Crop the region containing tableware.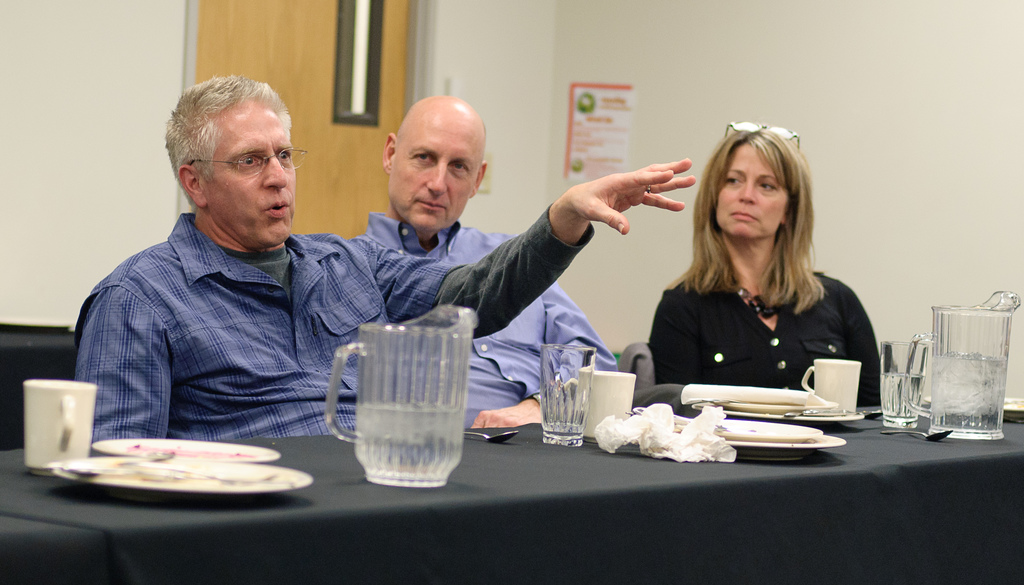
Crop region: select_region(891, 423, 955, 445).
